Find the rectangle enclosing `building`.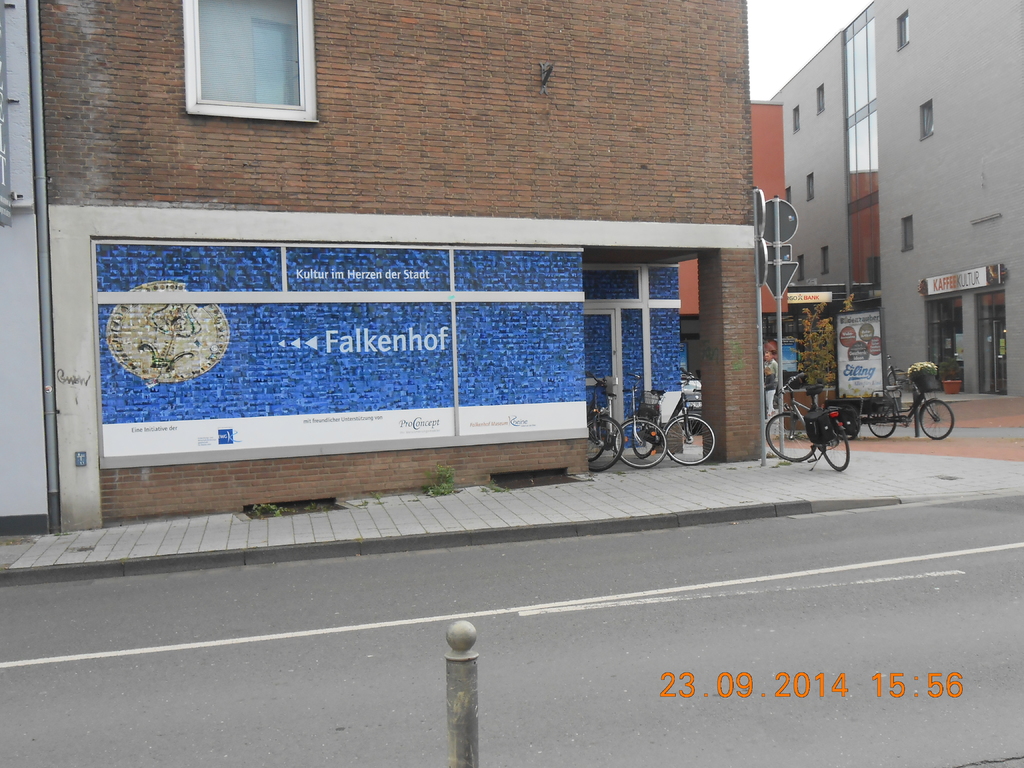
bbox=(0, 0, 767, 547).
